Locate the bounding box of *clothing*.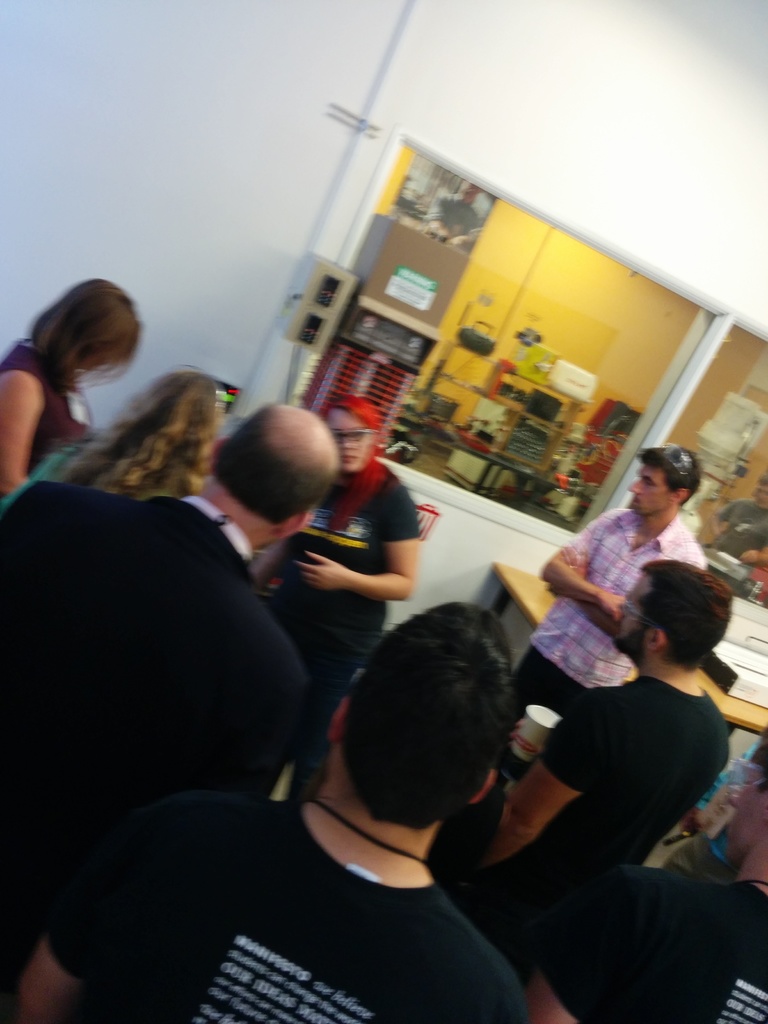
Bounding box: {"left": 76, "top": 731, "right": 613, "bottom": 1023}.
